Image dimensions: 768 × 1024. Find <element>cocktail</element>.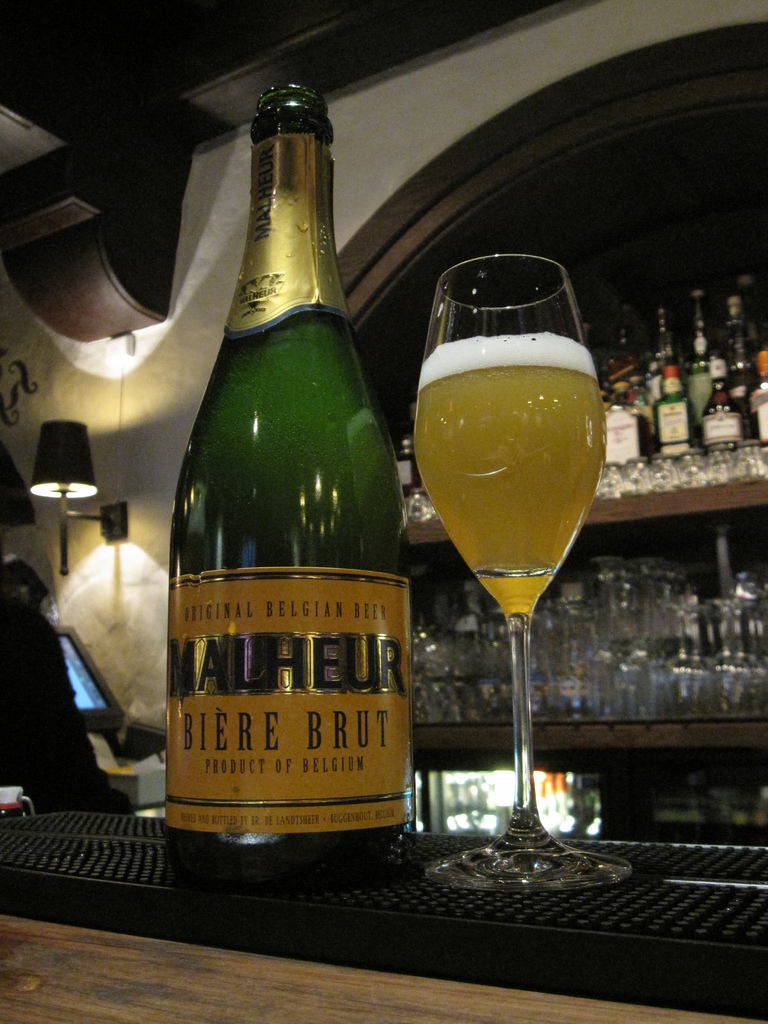
region(412, 248, 635, 891).
